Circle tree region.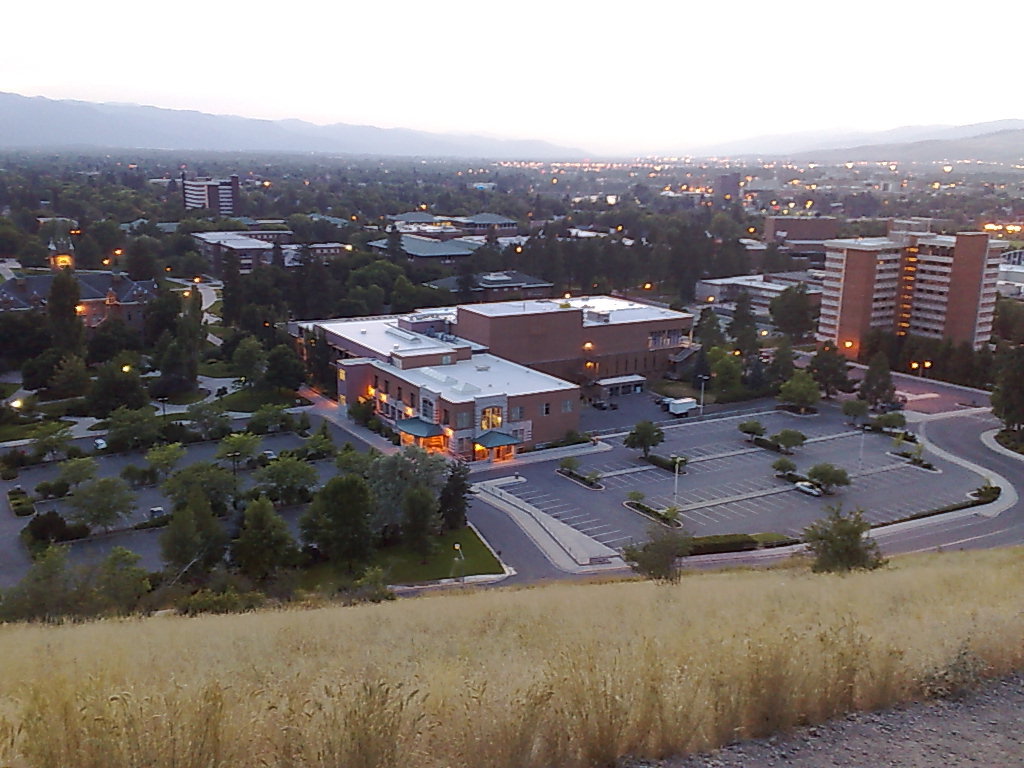
Region: (628, 503, 696, 582).
